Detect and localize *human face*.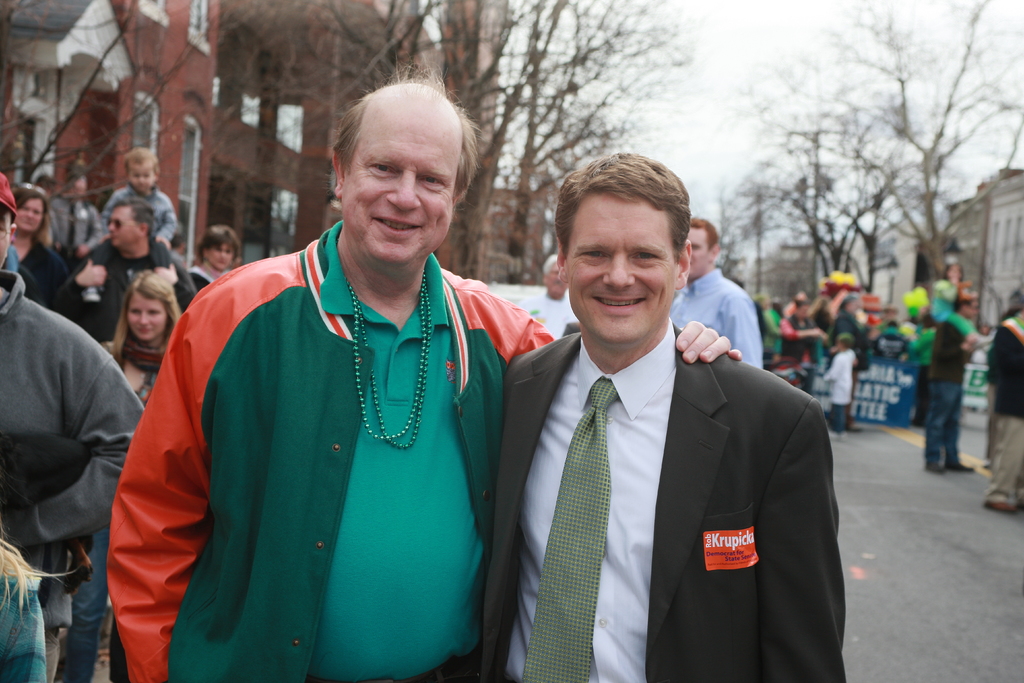
Localized at box(125, 161, 152, 193).
